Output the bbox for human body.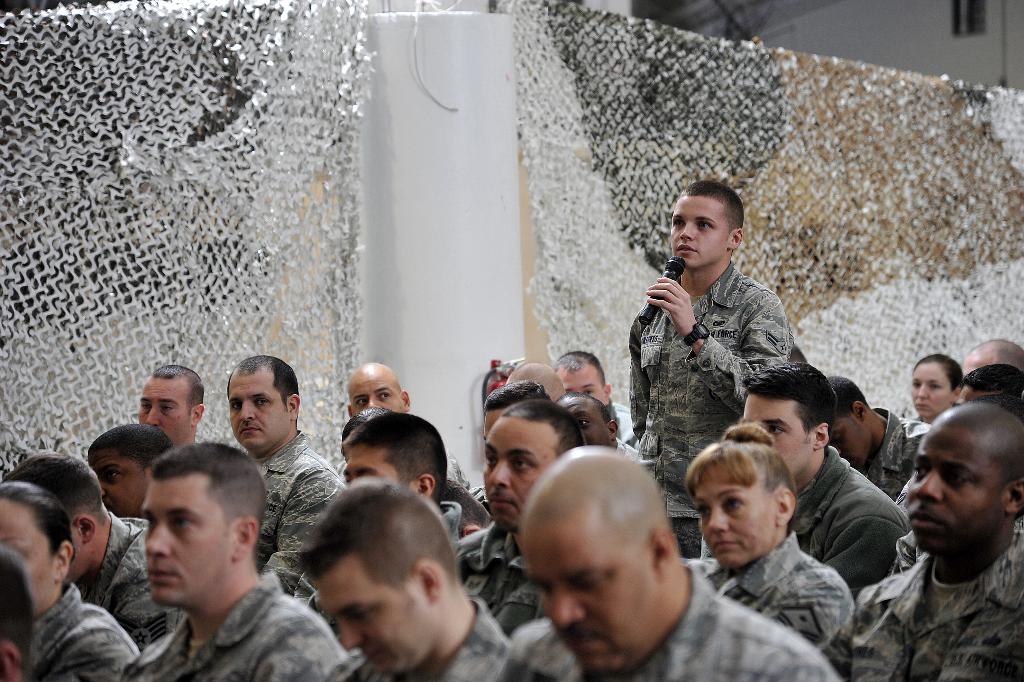
bbox(217, 361, 364, 592).
